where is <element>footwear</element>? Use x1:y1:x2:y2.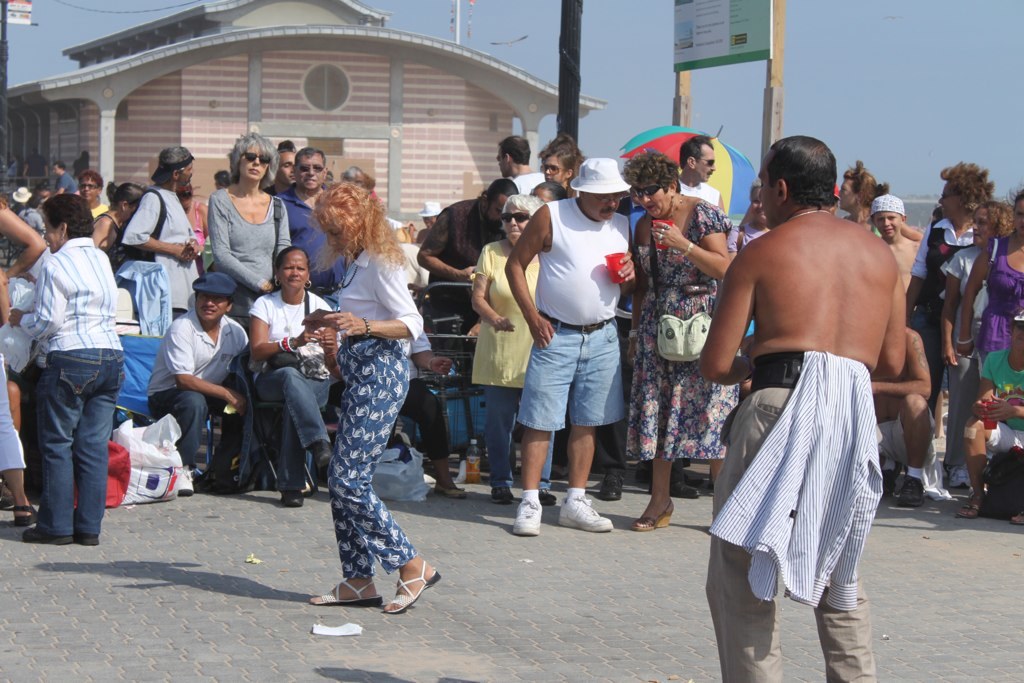
70:528:98:548.
